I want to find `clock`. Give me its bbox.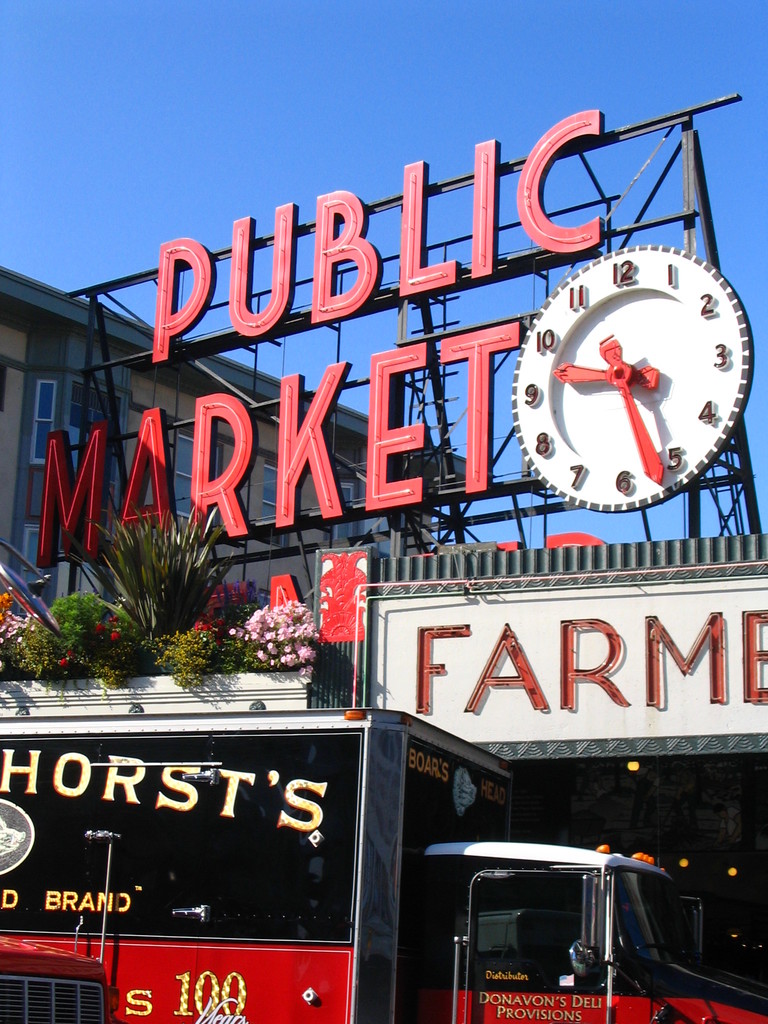
left=521, top=223, right=753, bottom=506.
